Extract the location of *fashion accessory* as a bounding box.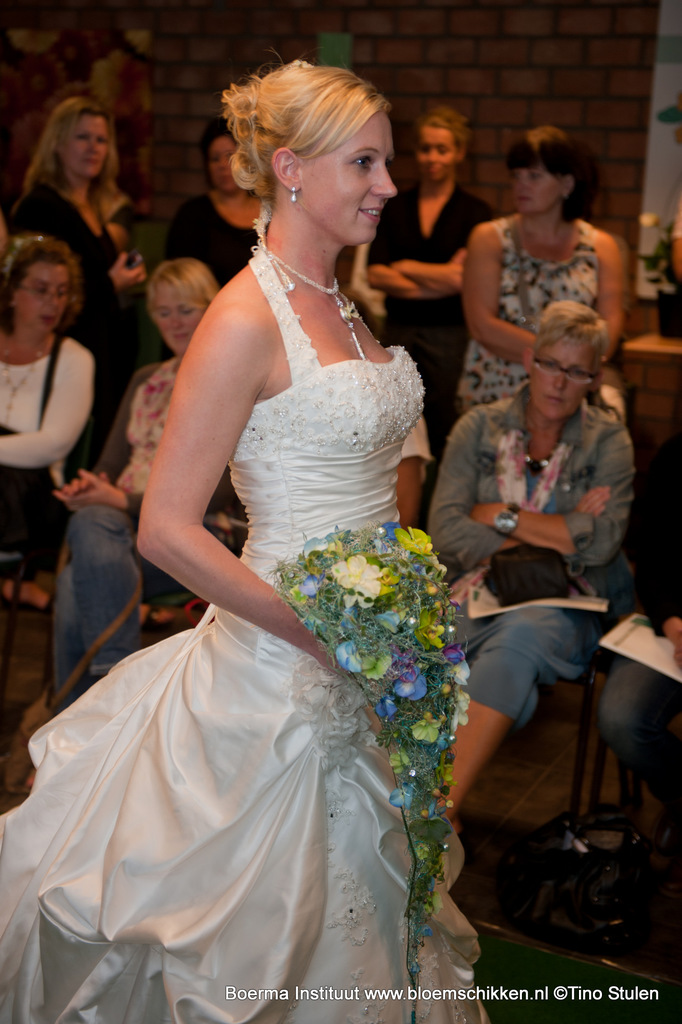
Rect(293, 188, 300, 209).
